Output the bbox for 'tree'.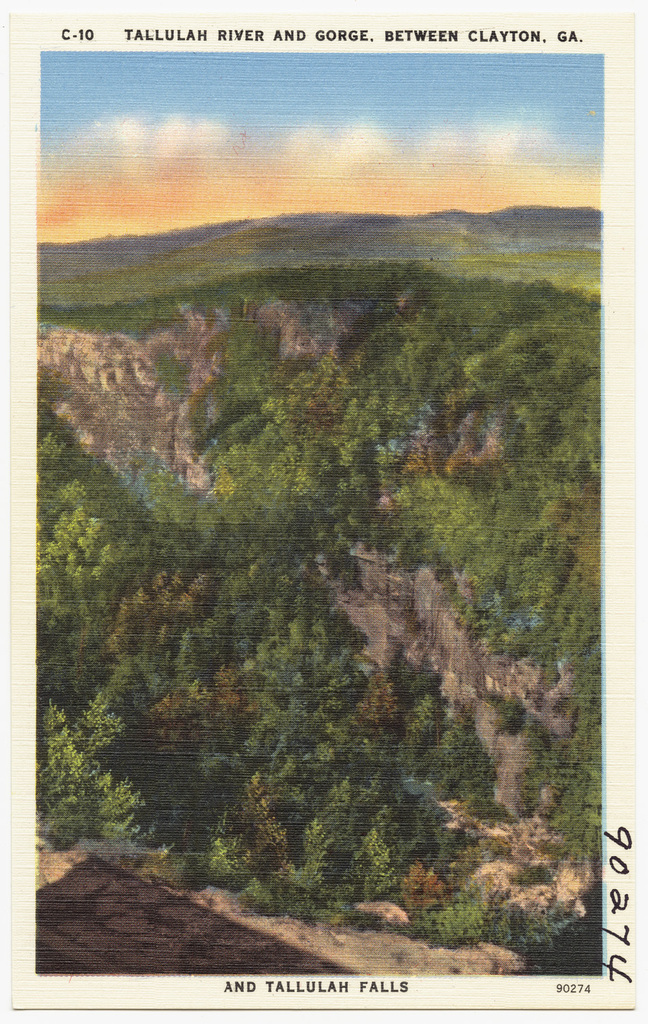
[x1=446, y1=715, x2=479, y2=797].
